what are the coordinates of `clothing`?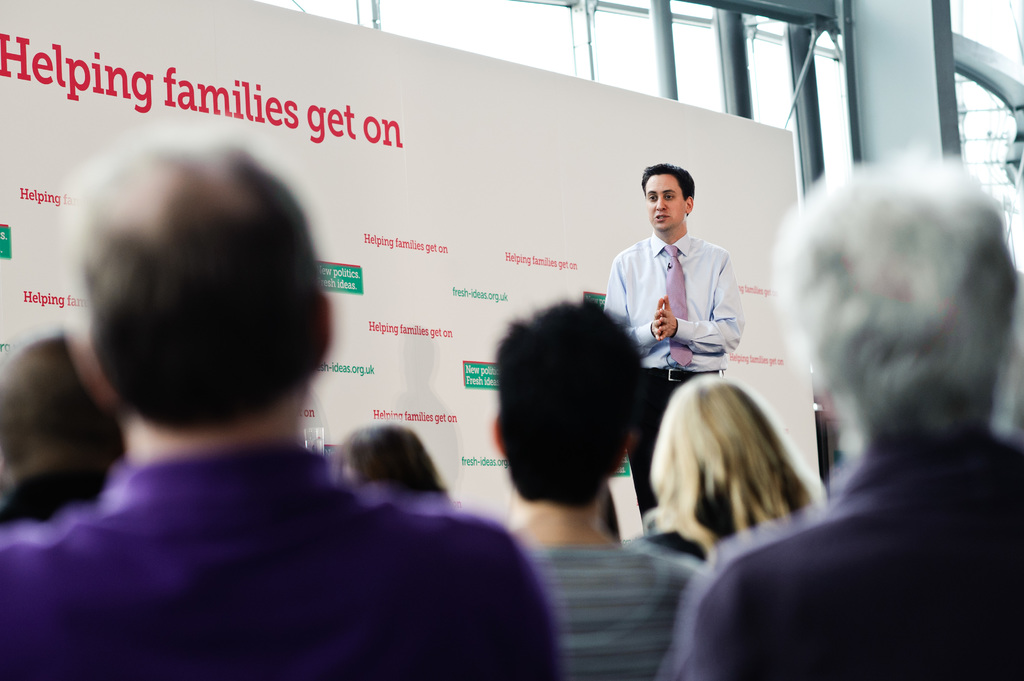
<bbox>670, 427, 1023, 677</bbox>.
